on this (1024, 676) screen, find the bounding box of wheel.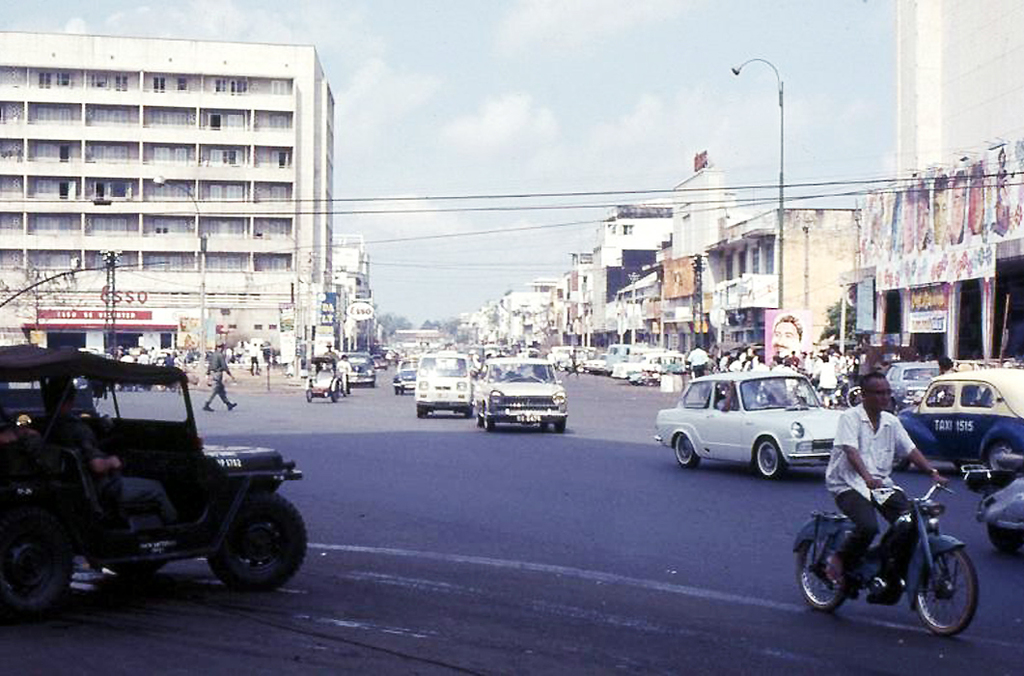
Bounding box: left=464, top=409, right=470, bottom=422.
